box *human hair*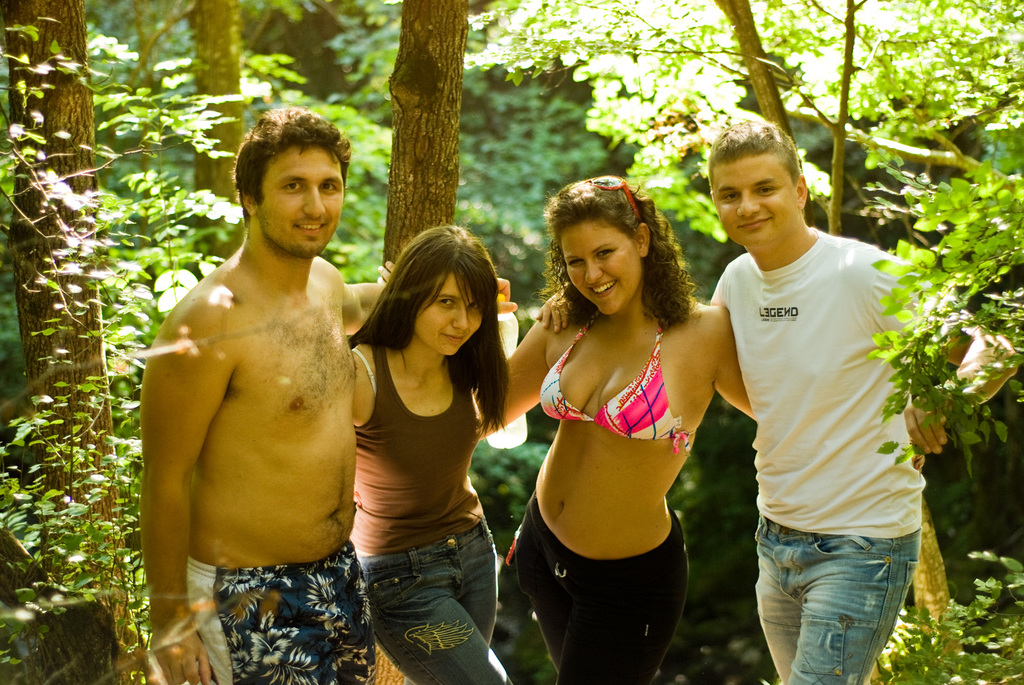
[230,102,356,230]
